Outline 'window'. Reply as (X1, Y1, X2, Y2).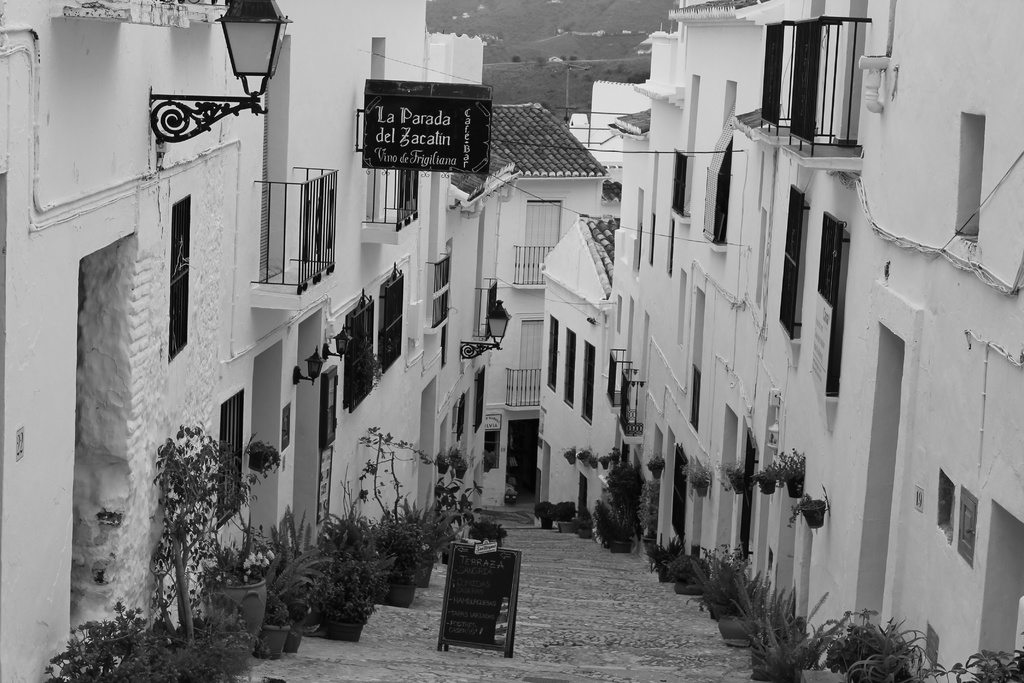
(703, 89, 735, 245).
